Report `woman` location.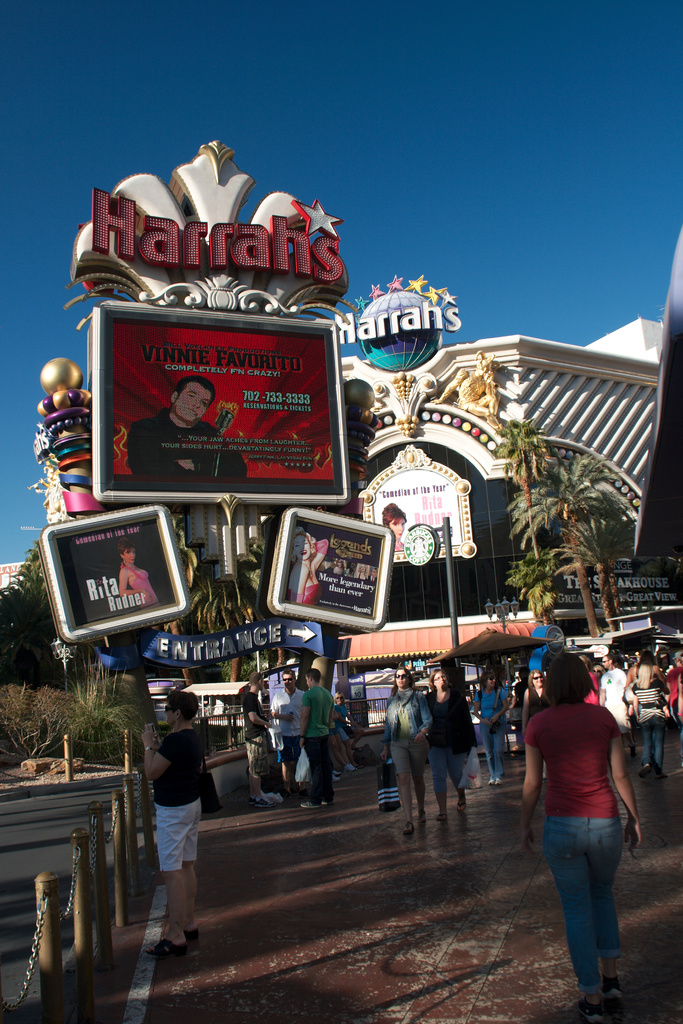
Report: bbox=(141, 691, 204, 964).
